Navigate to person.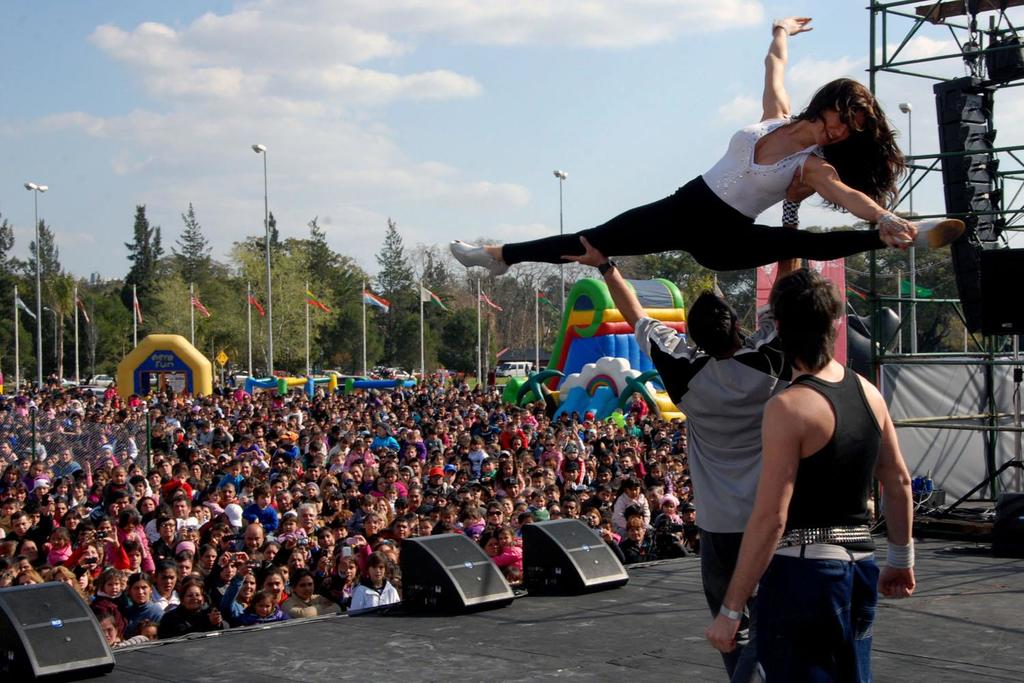
Navigation target: detection(351, 401, 361, 418).
